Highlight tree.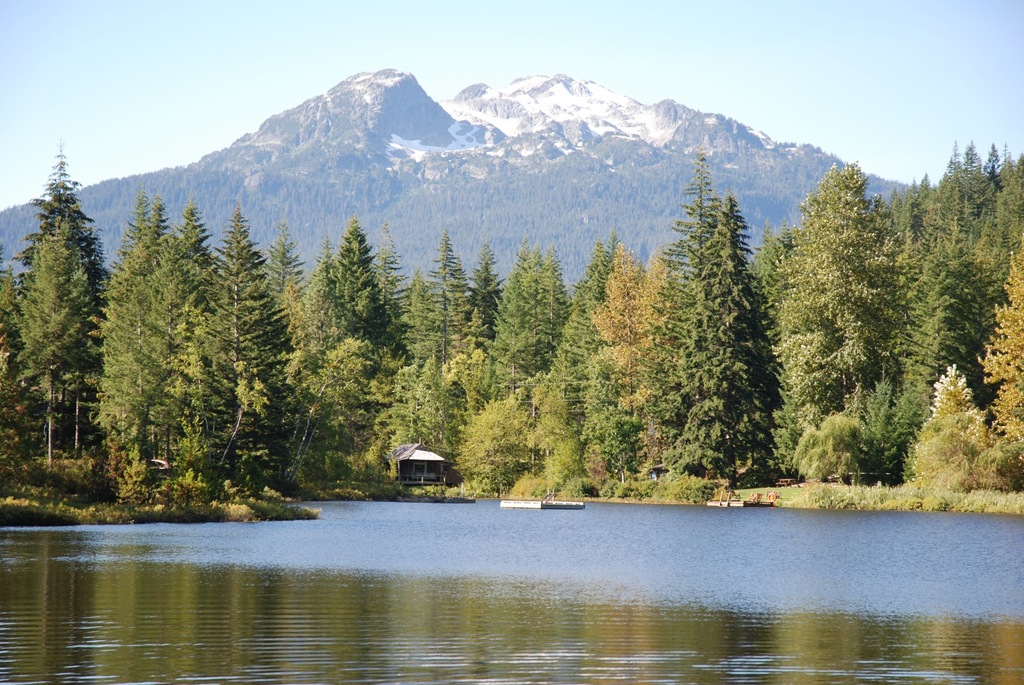
Highlighted region: <region>686, 190, 794, 481</region>.
